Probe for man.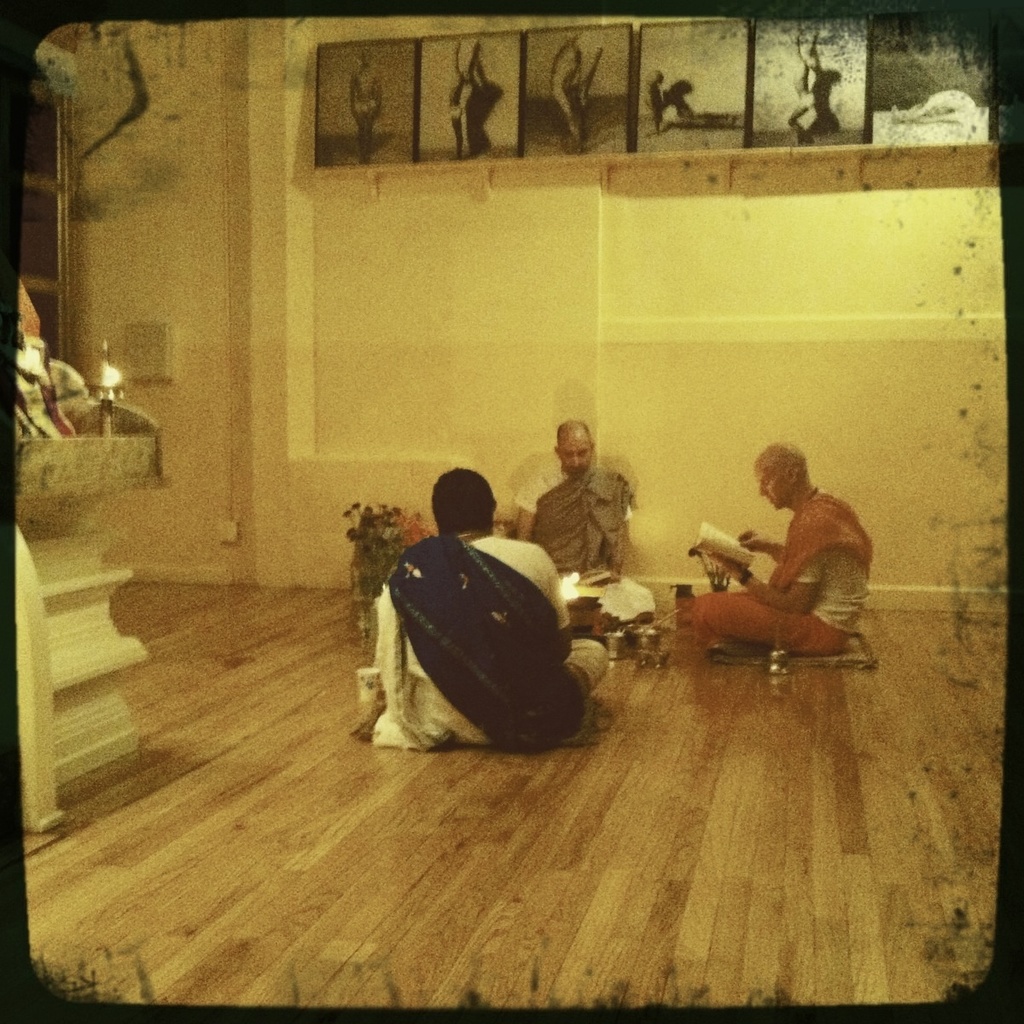
Probe result: detection(686, 446, 873, 656).
